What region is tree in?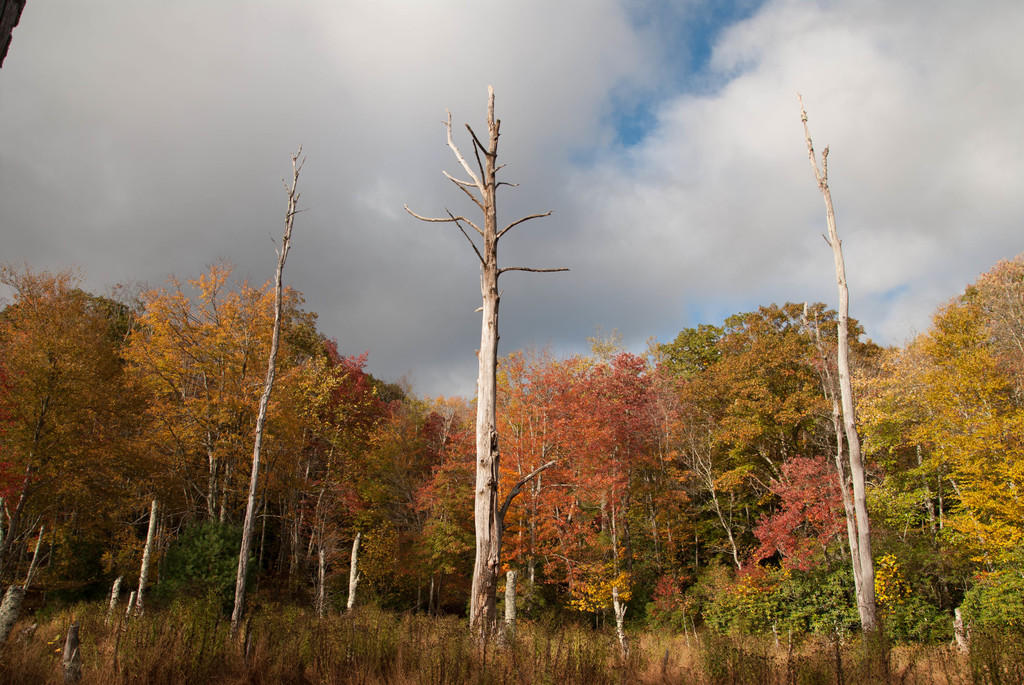
rect(292, 352, 472, 621).
